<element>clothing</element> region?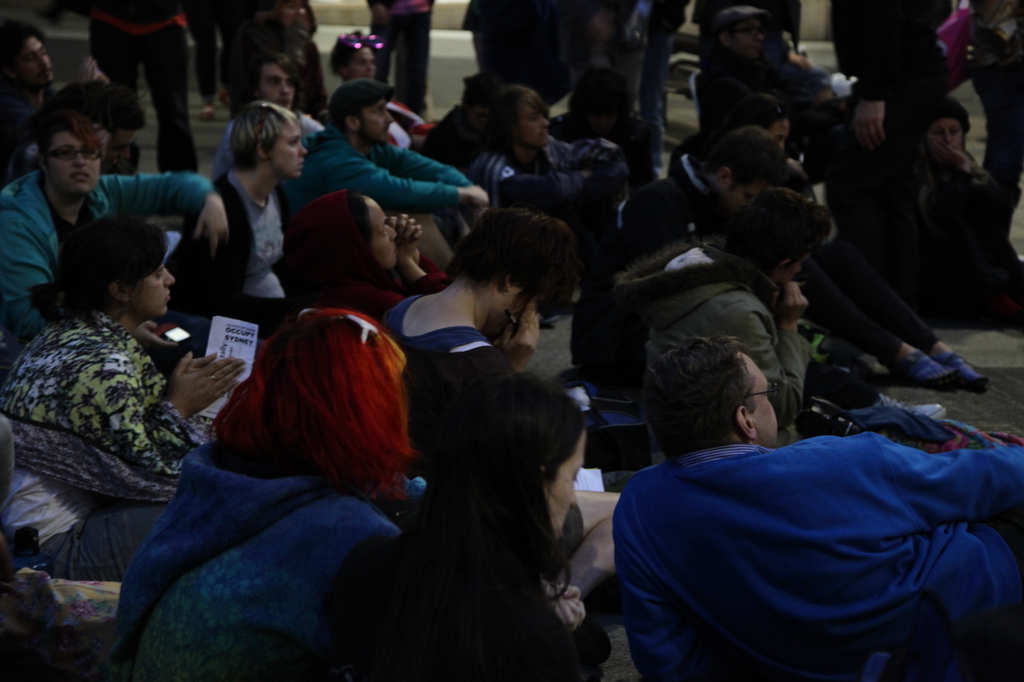
x1=111, y1=440, x2=399, y2=681
